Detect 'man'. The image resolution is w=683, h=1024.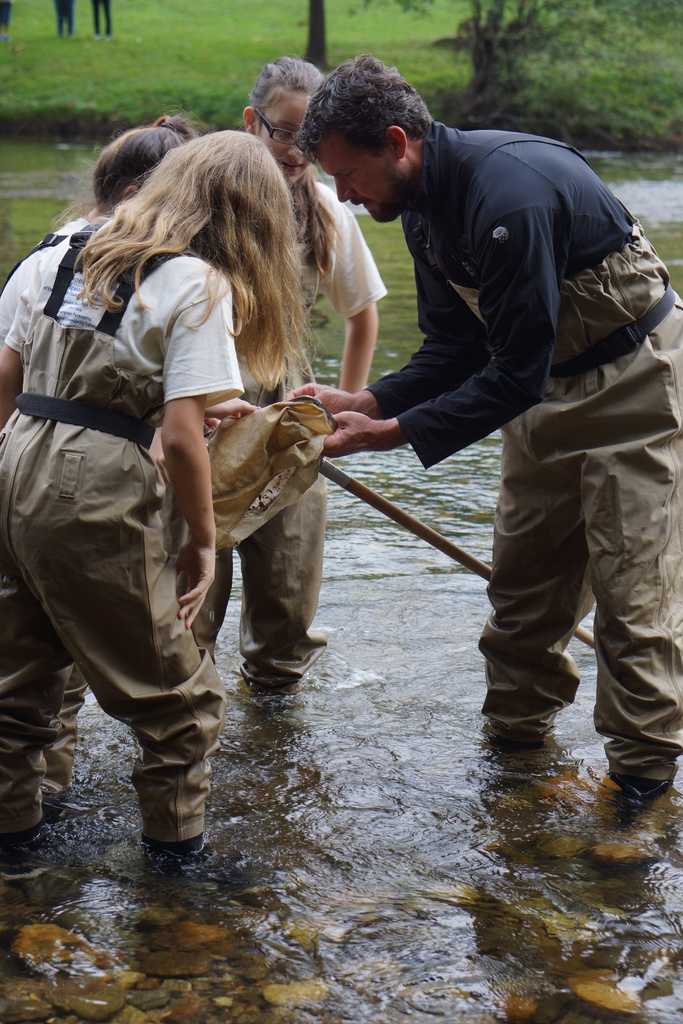
x1=277 y1=60 x2=682 y2=808.
